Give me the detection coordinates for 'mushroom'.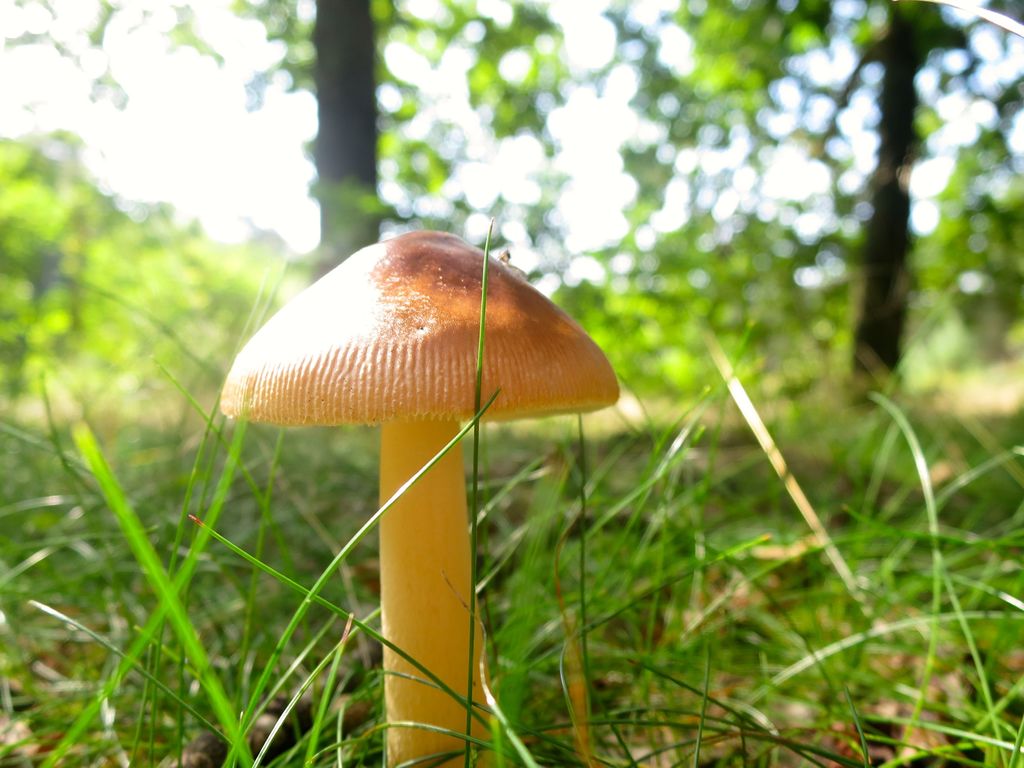
190/232/624/767.
